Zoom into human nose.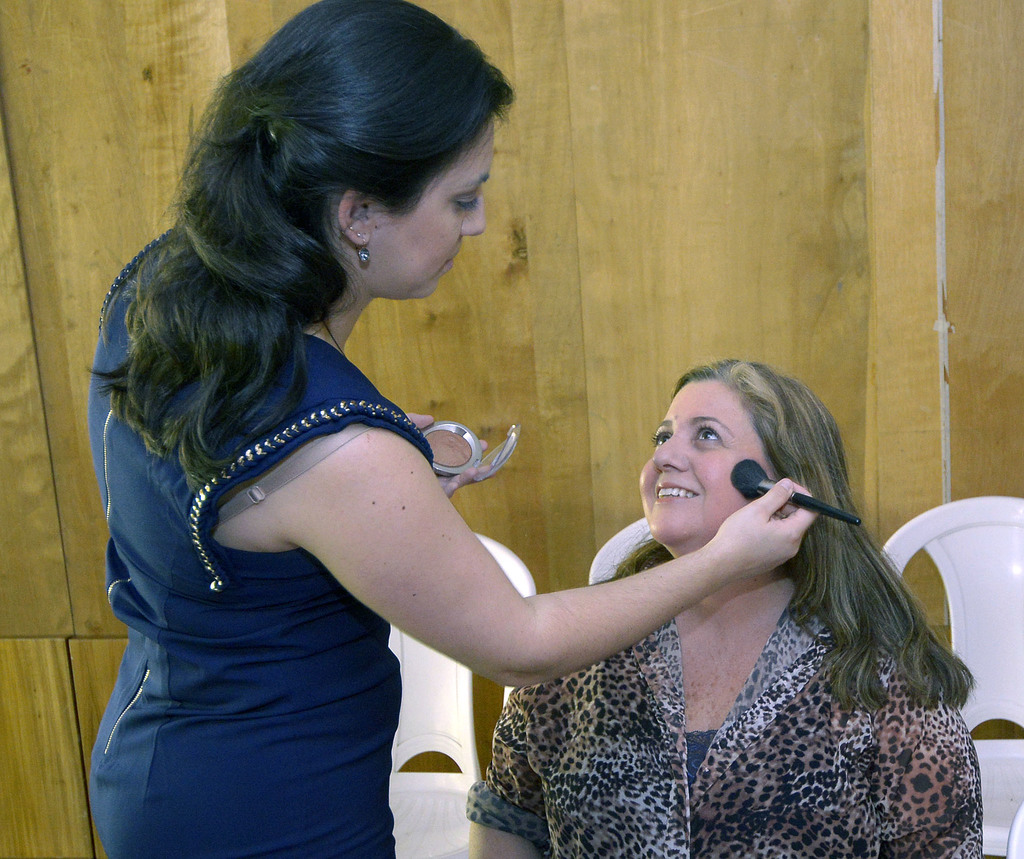
Zoom target: (653, 435, 689, 473).
